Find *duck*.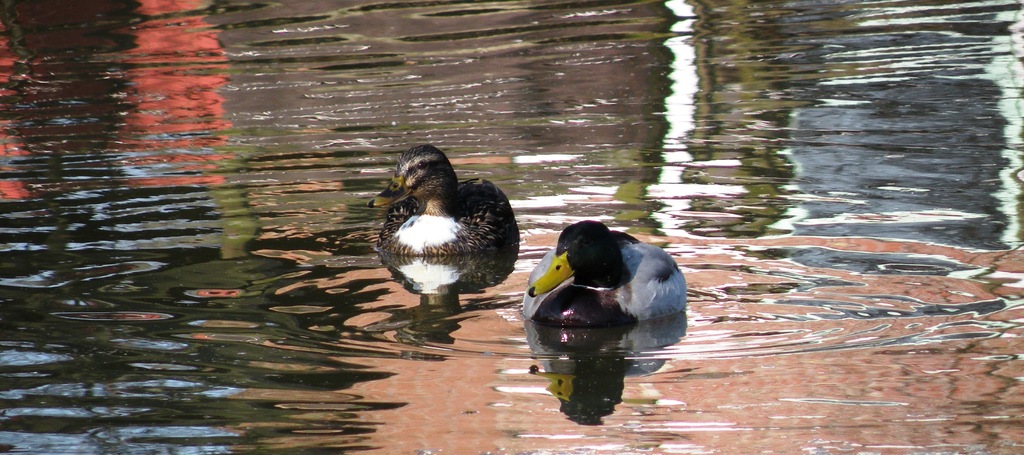
<region>527, 219, 687, 345</region>.
